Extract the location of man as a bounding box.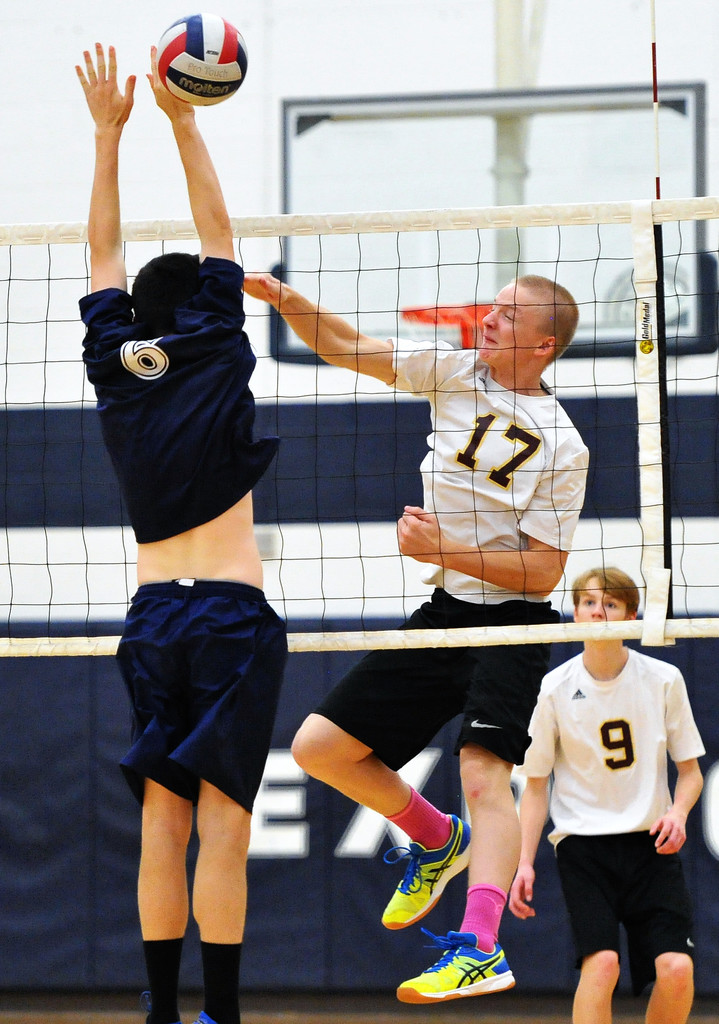
[x1=238, y1=276, x2=591, y2=1009].
